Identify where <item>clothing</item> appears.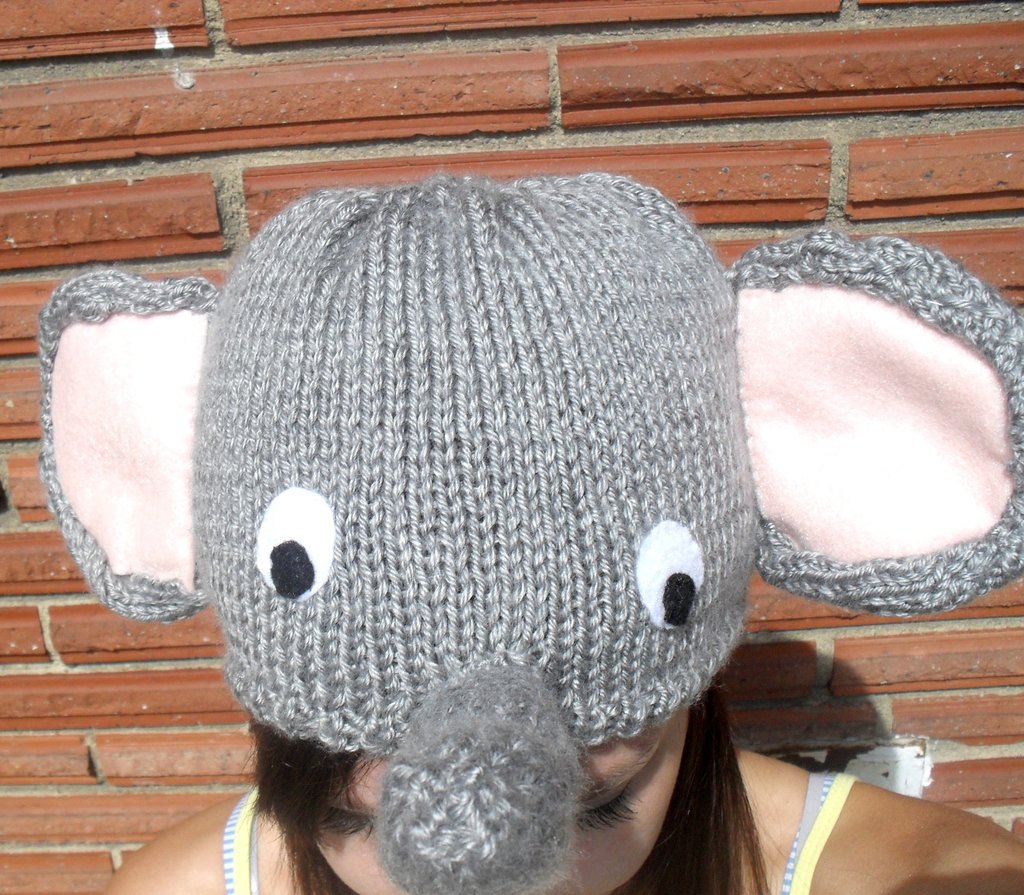
Appears at <region>220, 775, 855, 894</region>.
